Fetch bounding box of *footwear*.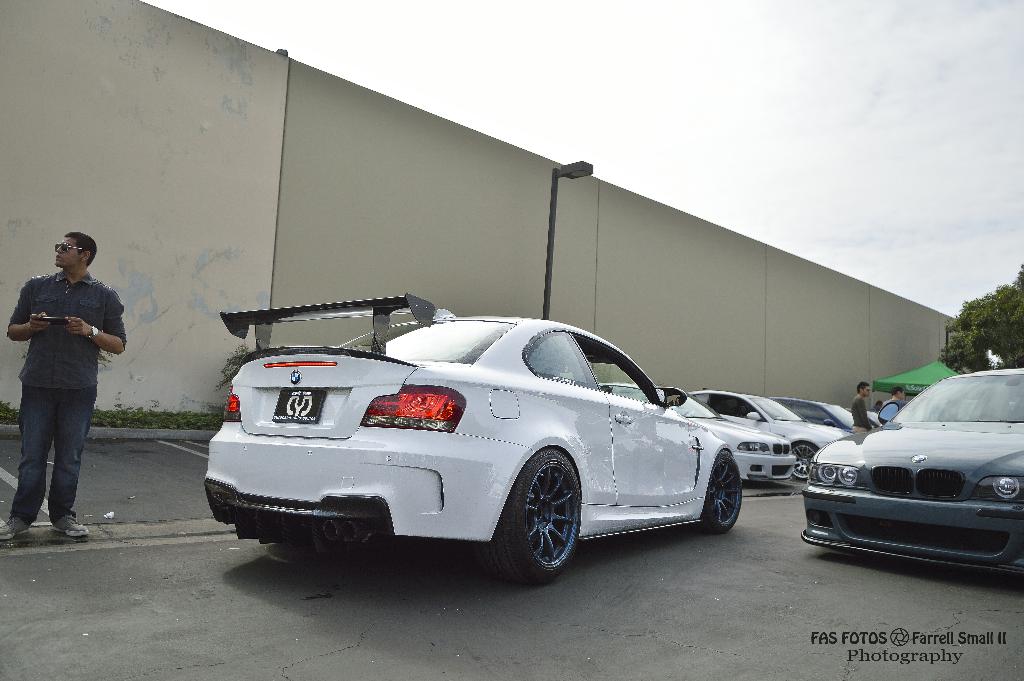
Bbox: [1,514,32,537].
